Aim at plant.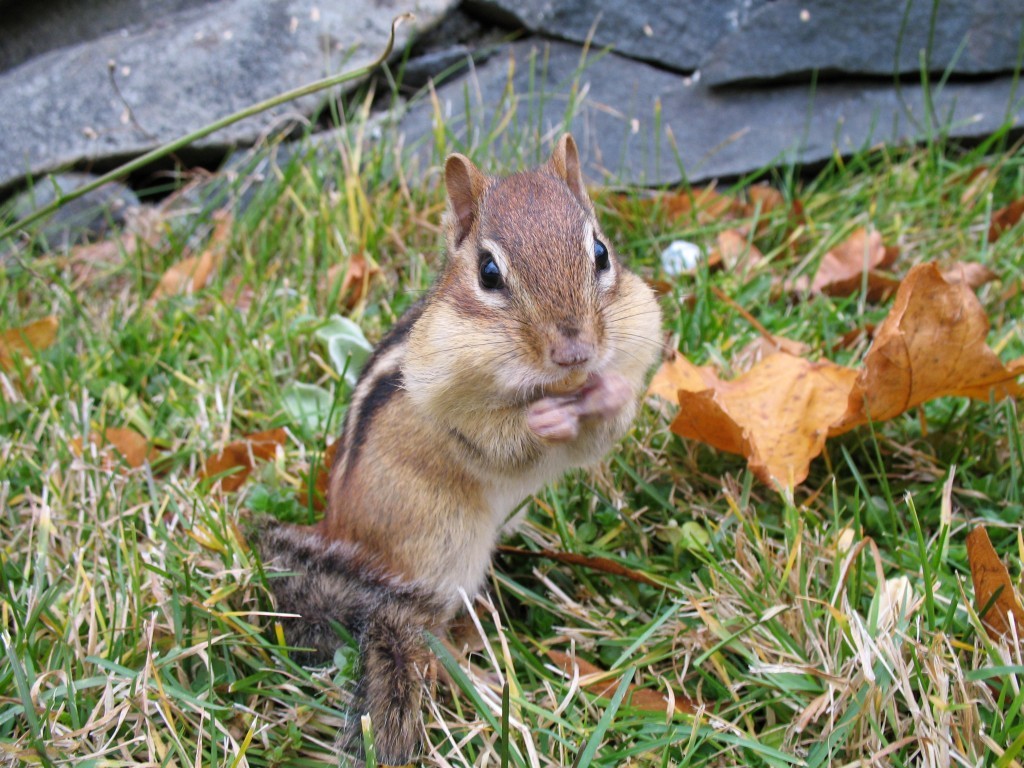
Aimed at <bbox>553, 451, 1011, 737</bbox>.
